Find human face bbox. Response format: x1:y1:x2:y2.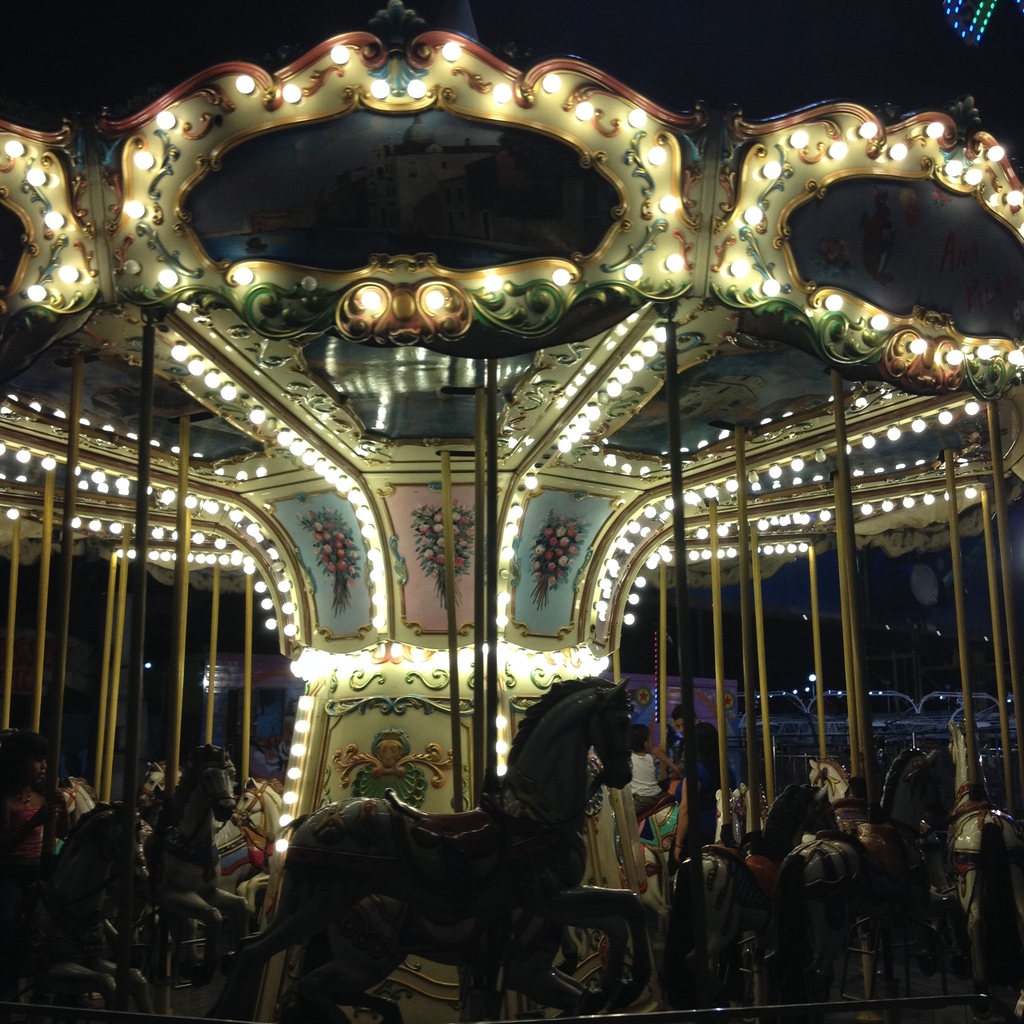
24:749:49:785.
